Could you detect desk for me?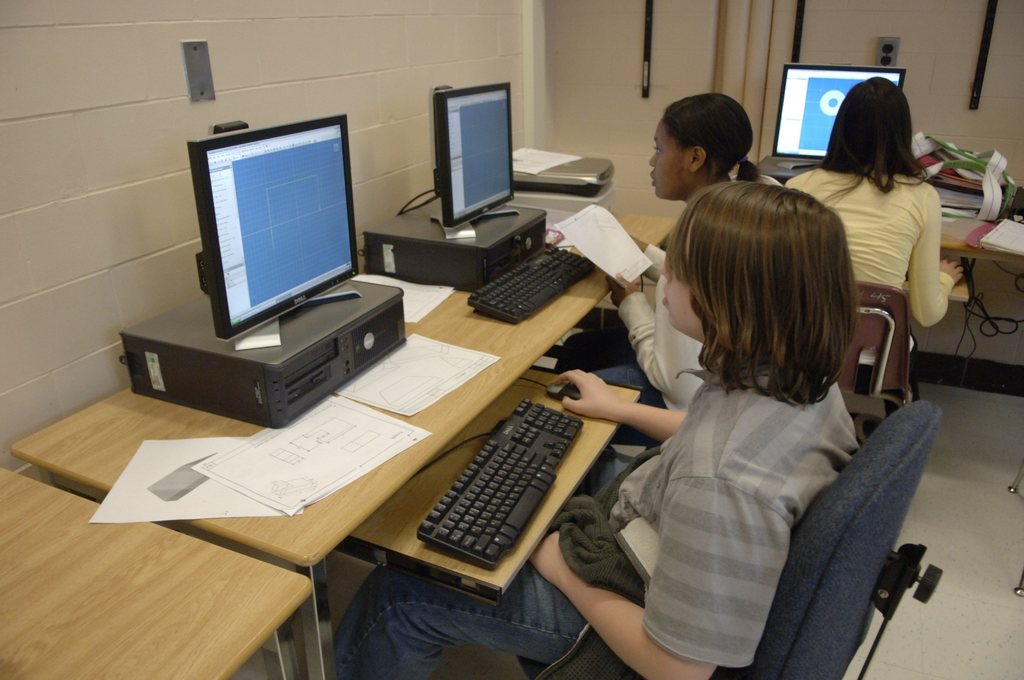
Detection result: pyautogui.locateOnScreen(63, 240, 446, 429).
